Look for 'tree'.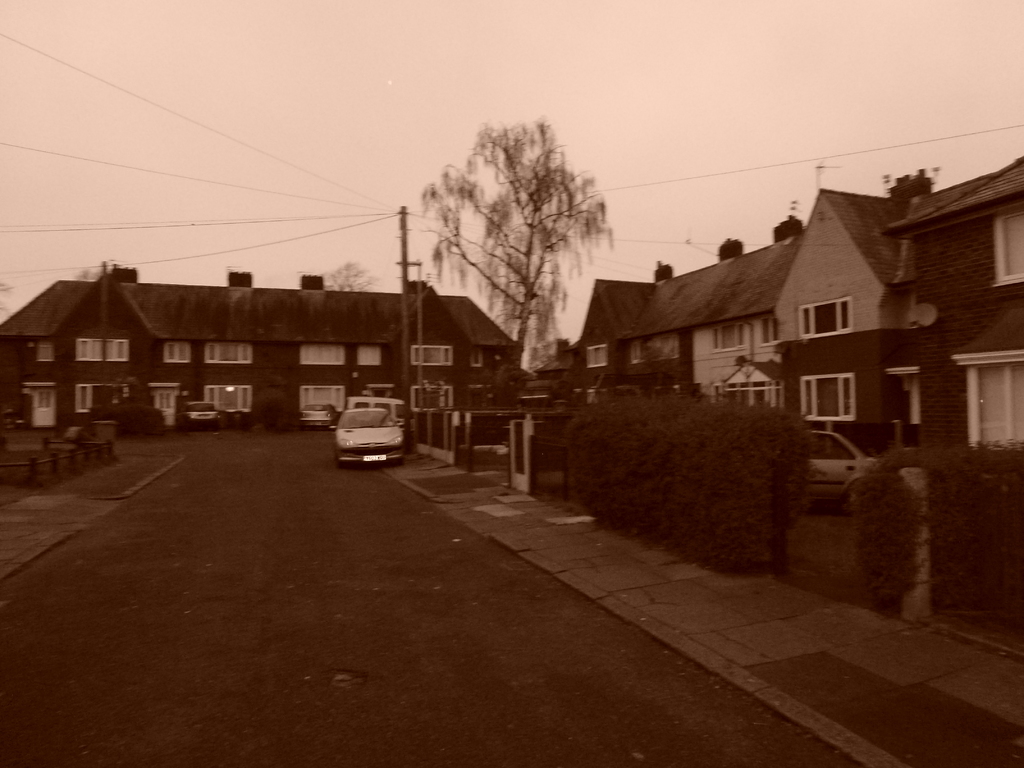
Found: <region>2, 278, 15, 321</region>.
